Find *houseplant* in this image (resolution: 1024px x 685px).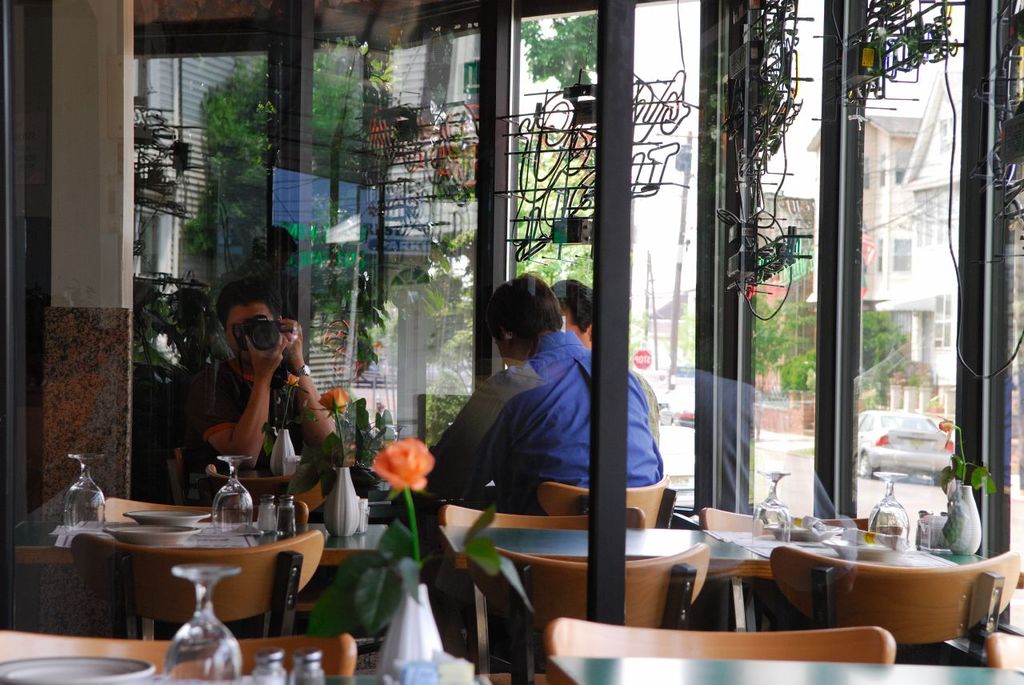
<bbox>781, 355, 815, 411</bbox>.
